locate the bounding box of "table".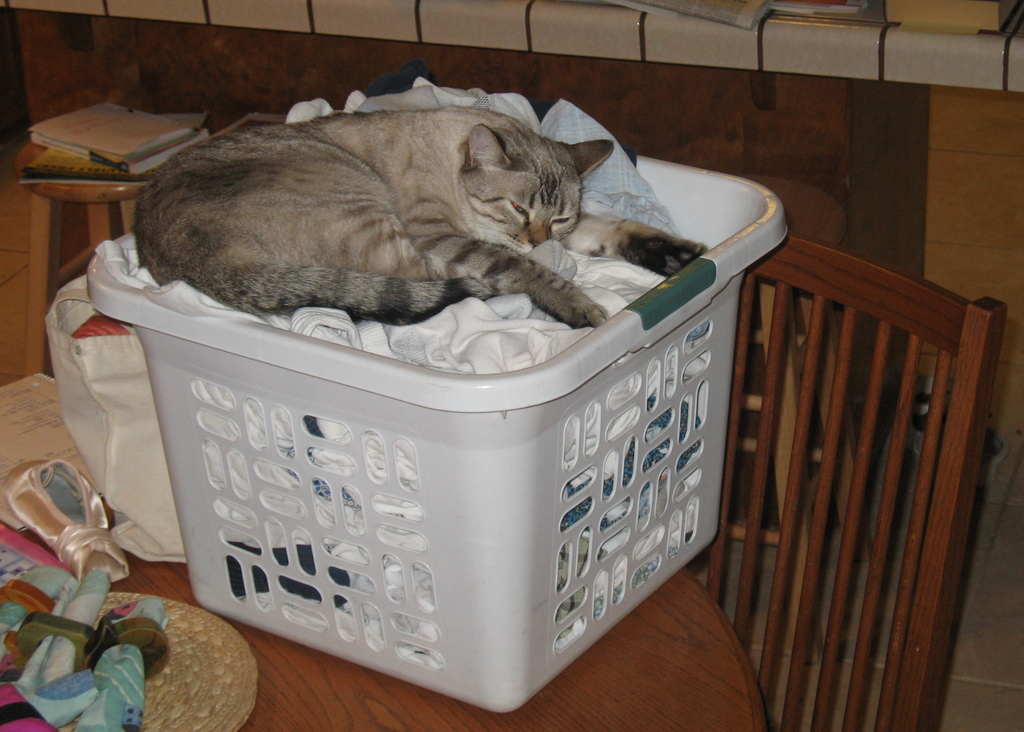
Bounding box: x1=18 y1=122 x2=206 y2=374.
